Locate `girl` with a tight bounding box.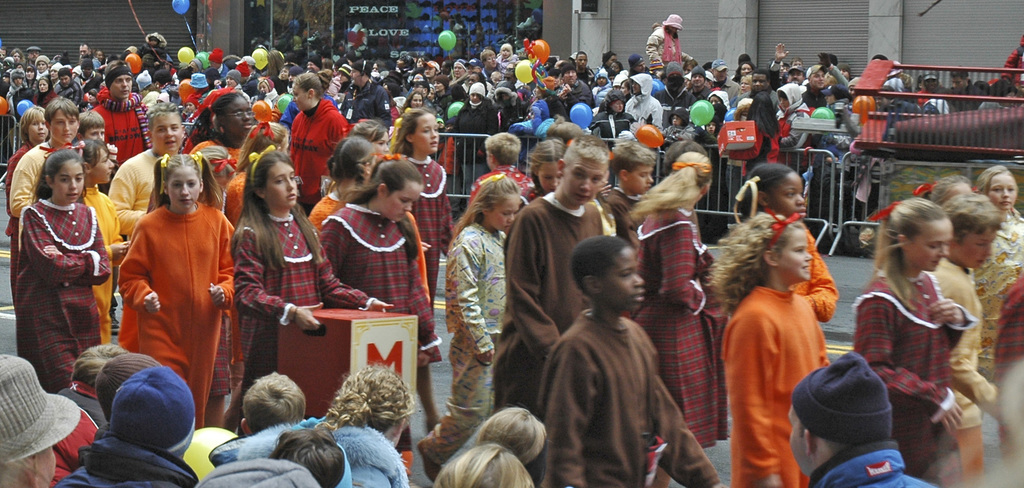
bbox(975, 163, 1023, 266).
